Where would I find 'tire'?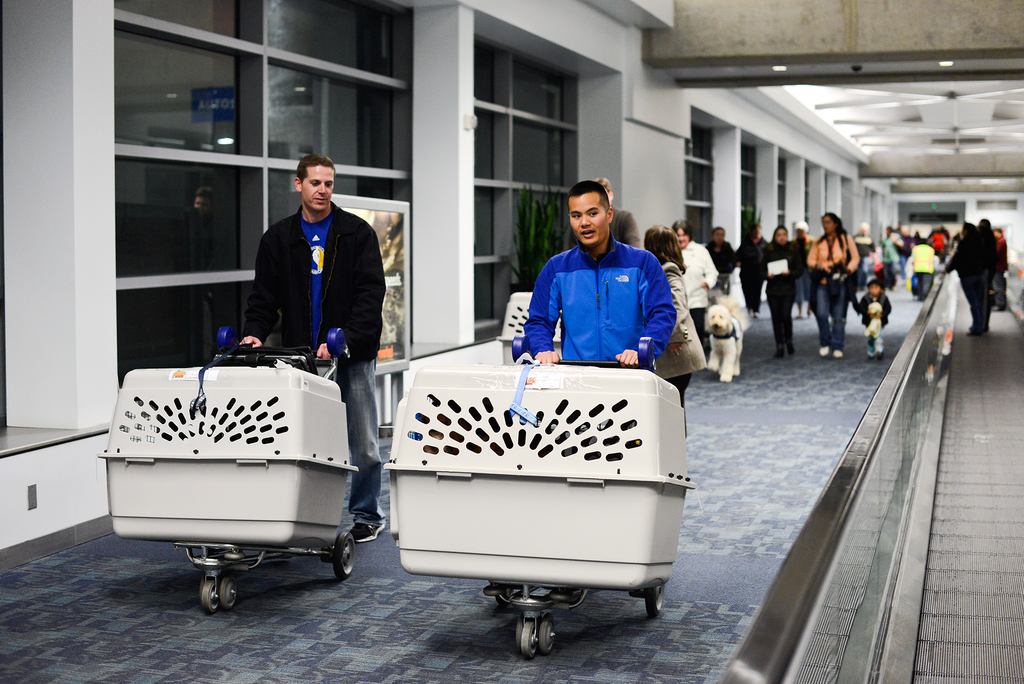
At <region>515, 620, 527, 646</region>.
